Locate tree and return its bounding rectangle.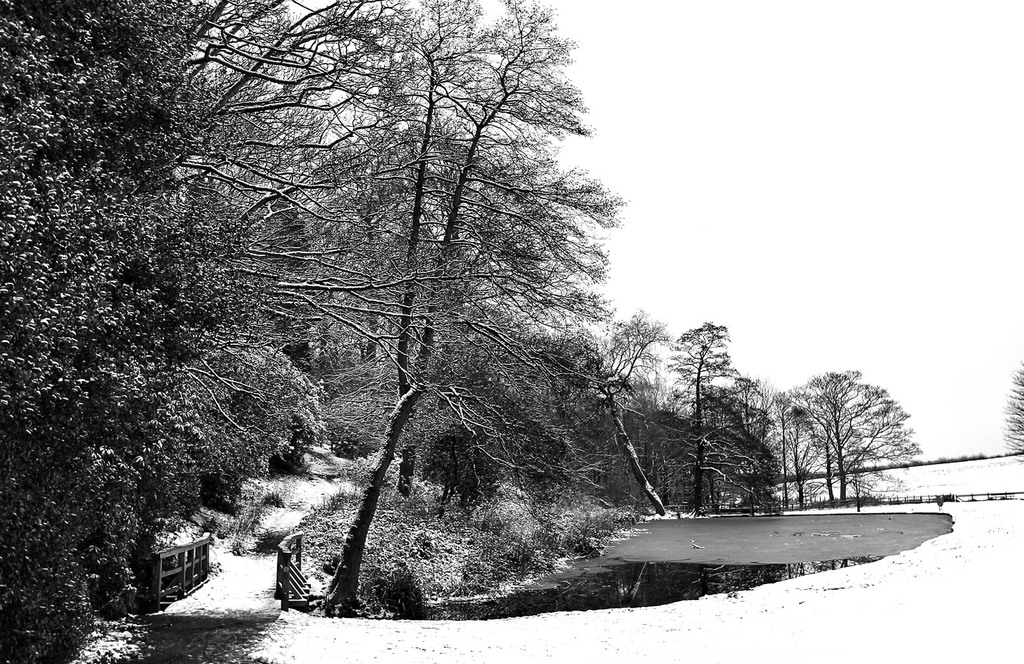
l=651, t=320, r=757, b=510.
